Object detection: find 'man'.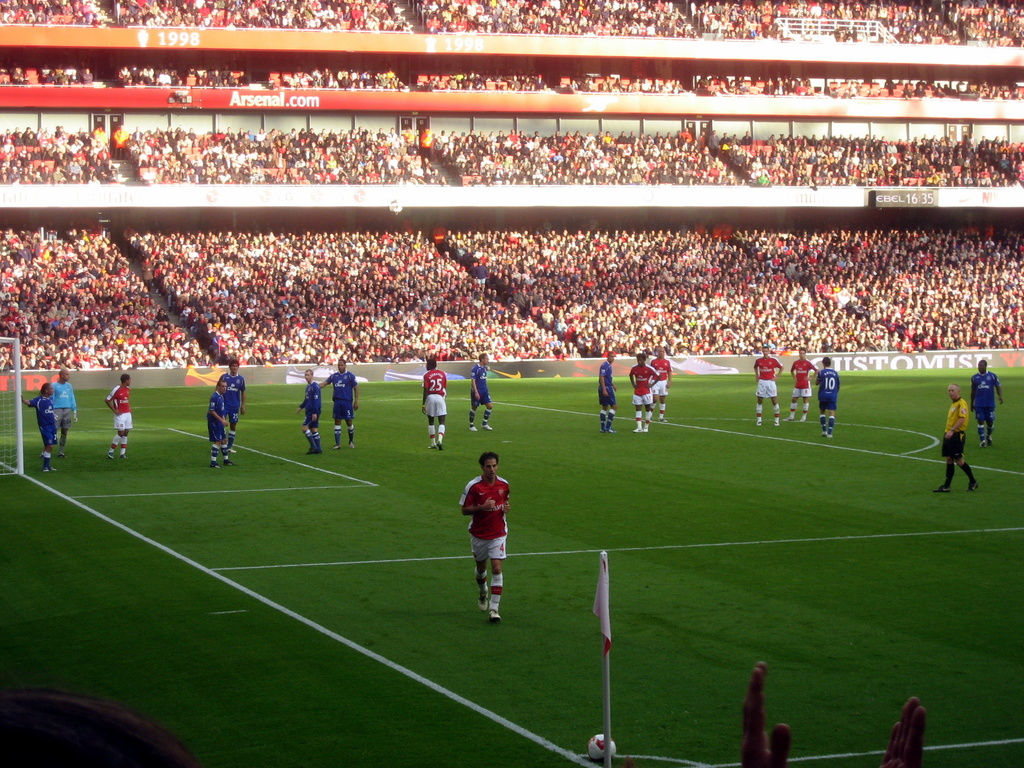
l=314, t=360, r=355, b=444.
